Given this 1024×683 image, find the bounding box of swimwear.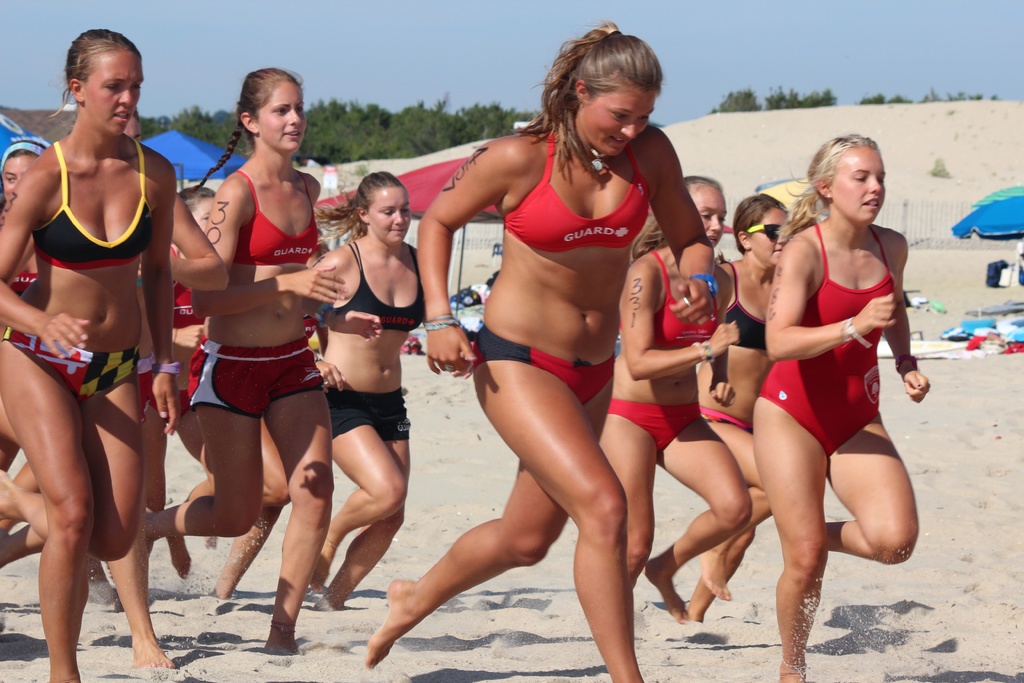
l=322, t=383, r=410, b=438.
